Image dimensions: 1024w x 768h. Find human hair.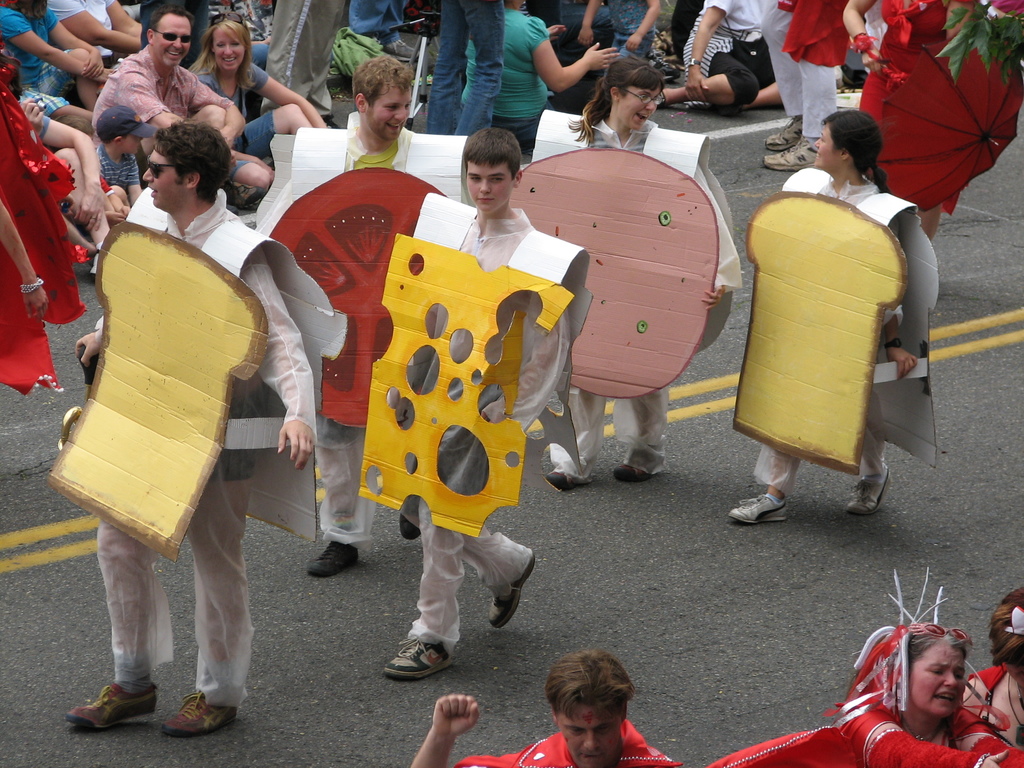
crop(354, 53, 415, 114).
